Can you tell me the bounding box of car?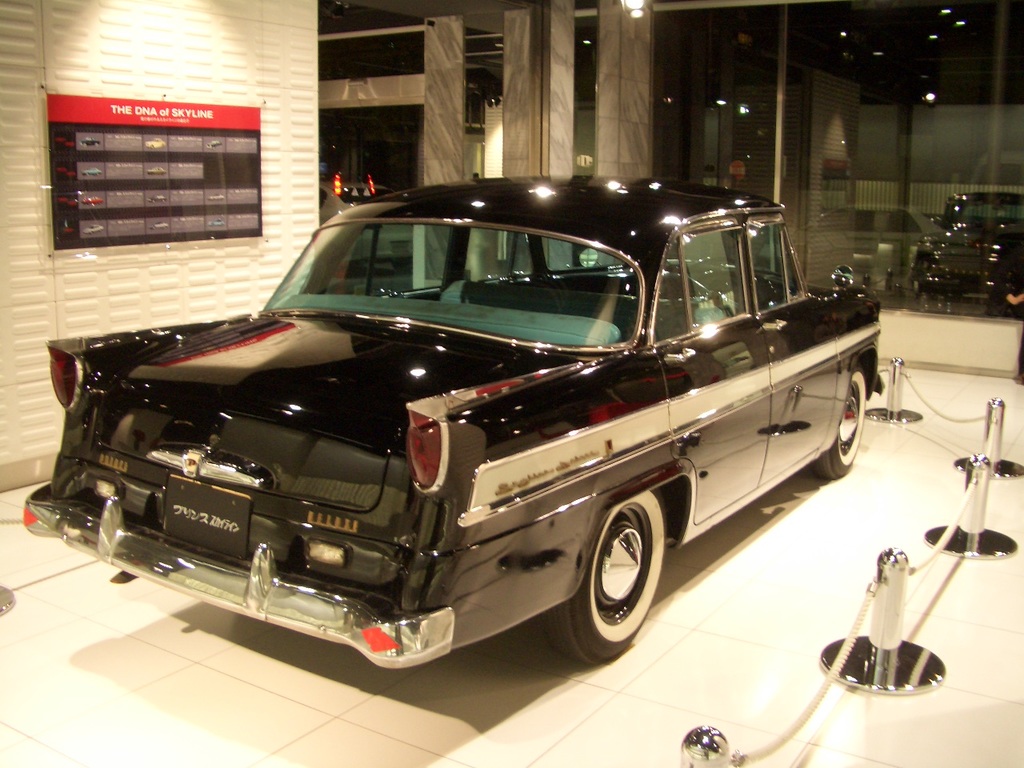
Rect(207, 218, 223, 228).
